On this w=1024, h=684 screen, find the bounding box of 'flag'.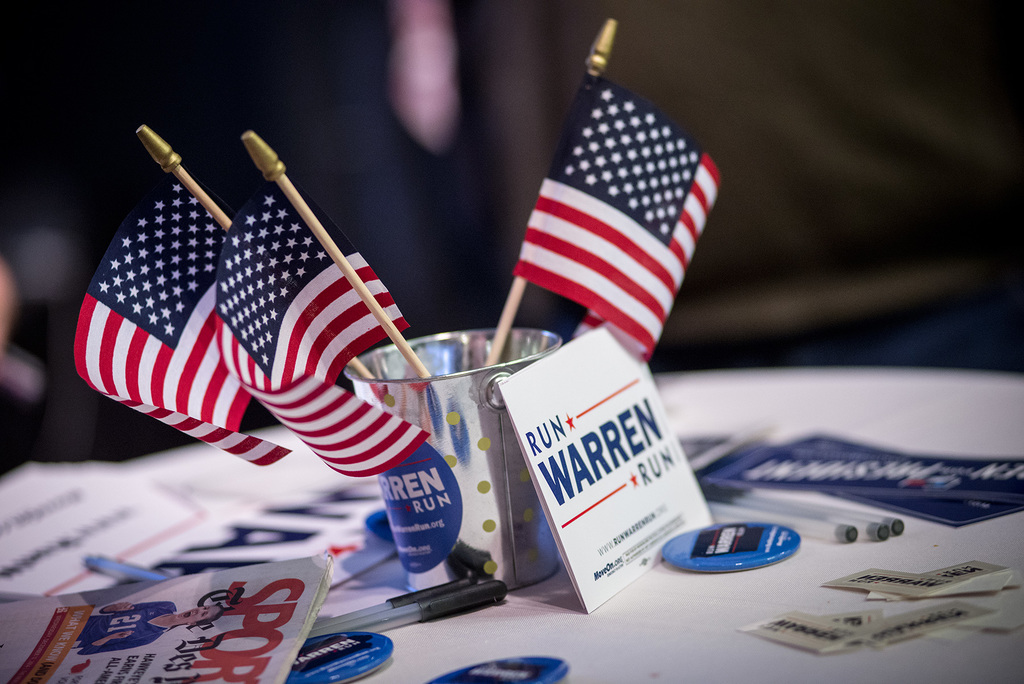
Bounding box: bbox=[225, 175, 433, 481].
